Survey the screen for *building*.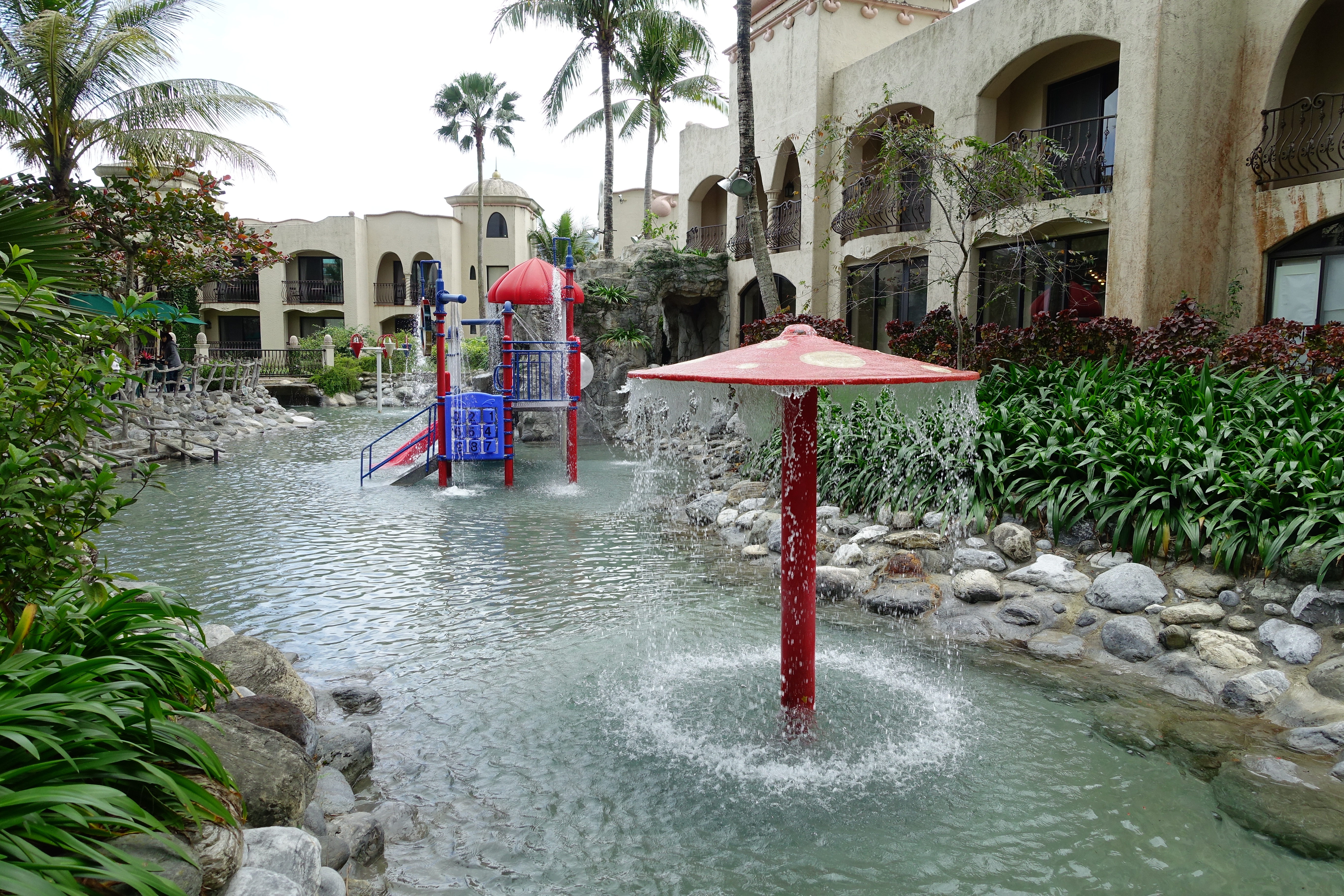
Survey found: BBox(45, 44, 124, 86).
